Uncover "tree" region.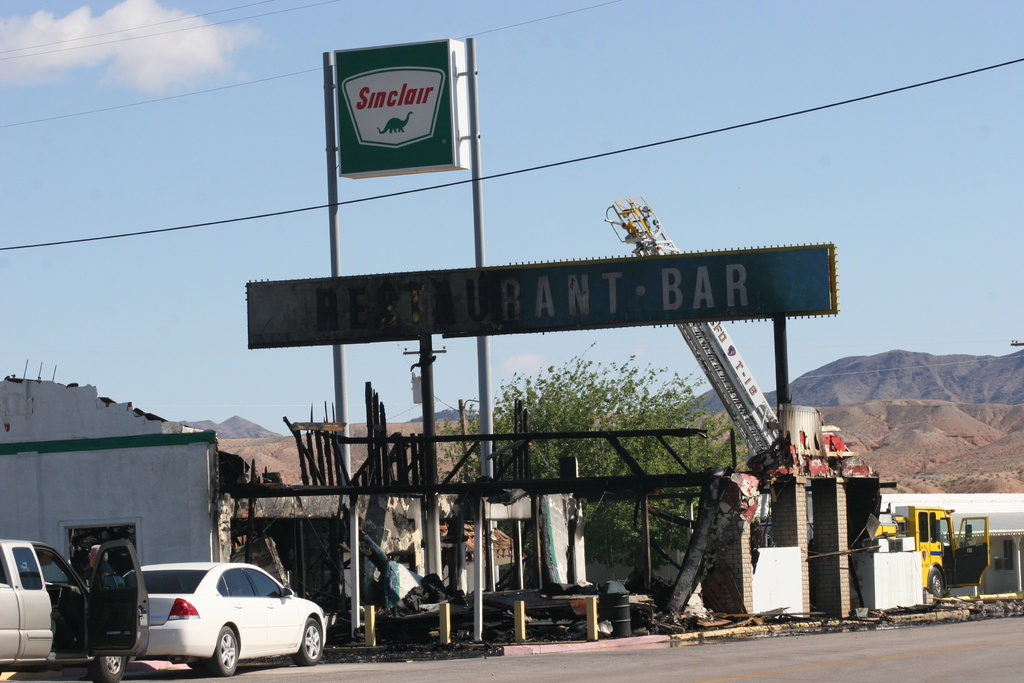
Uncovered: 445/340/756/570.
